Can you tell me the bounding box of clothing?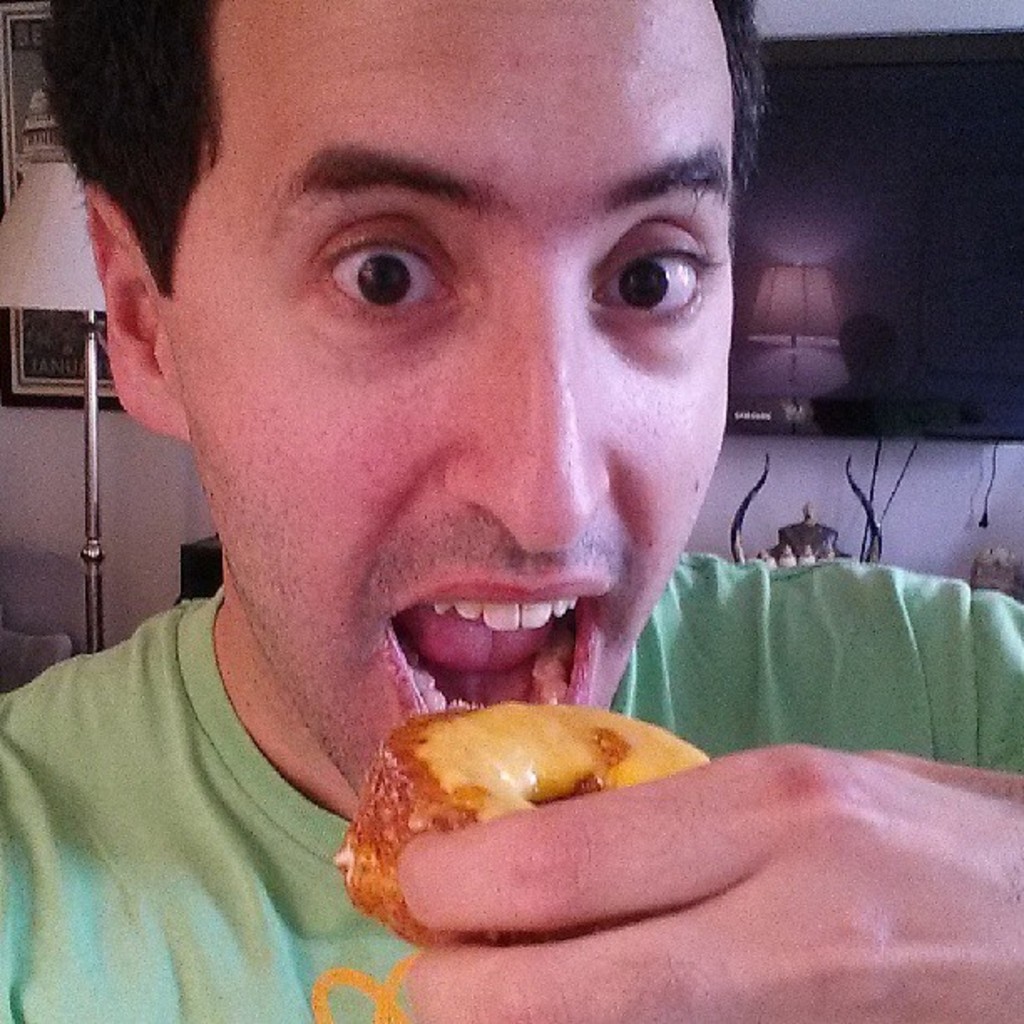
detection(765, 519, 850, 557).
